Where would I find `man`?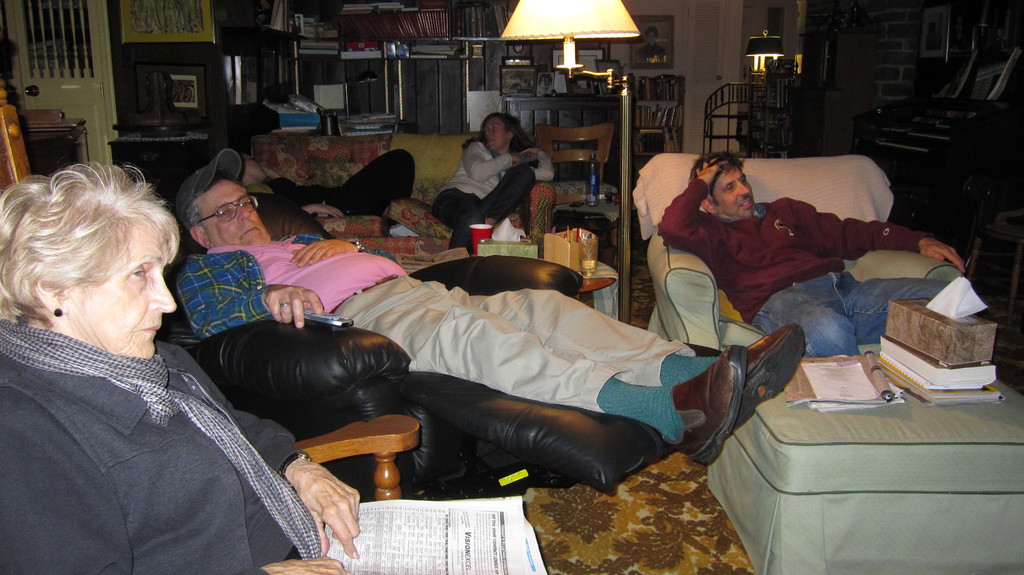
At 657/153/966/353.
